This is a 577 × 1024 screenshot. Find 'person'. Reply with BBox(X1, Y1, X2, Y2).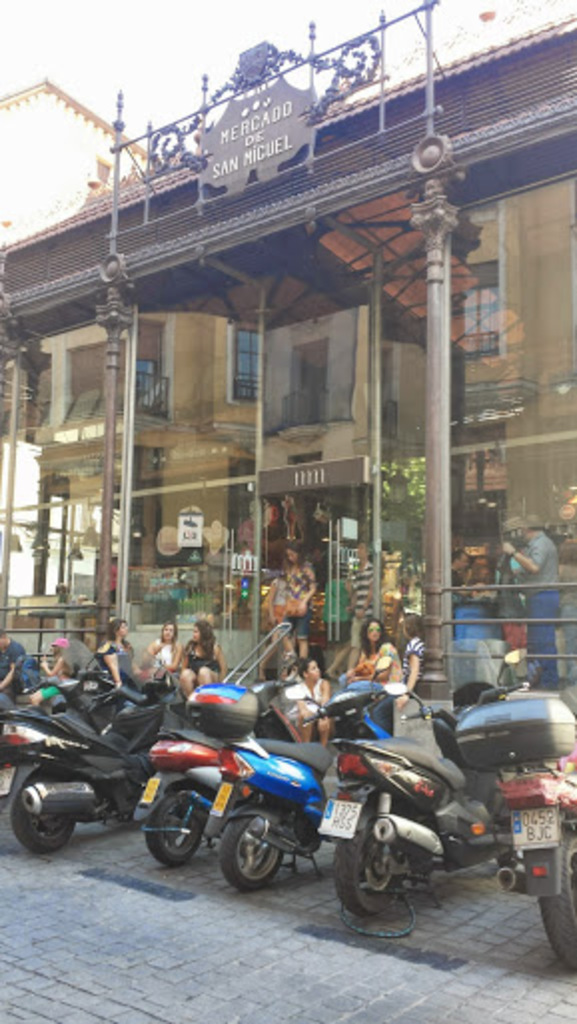
BBox(36, 635, 96, 693).
